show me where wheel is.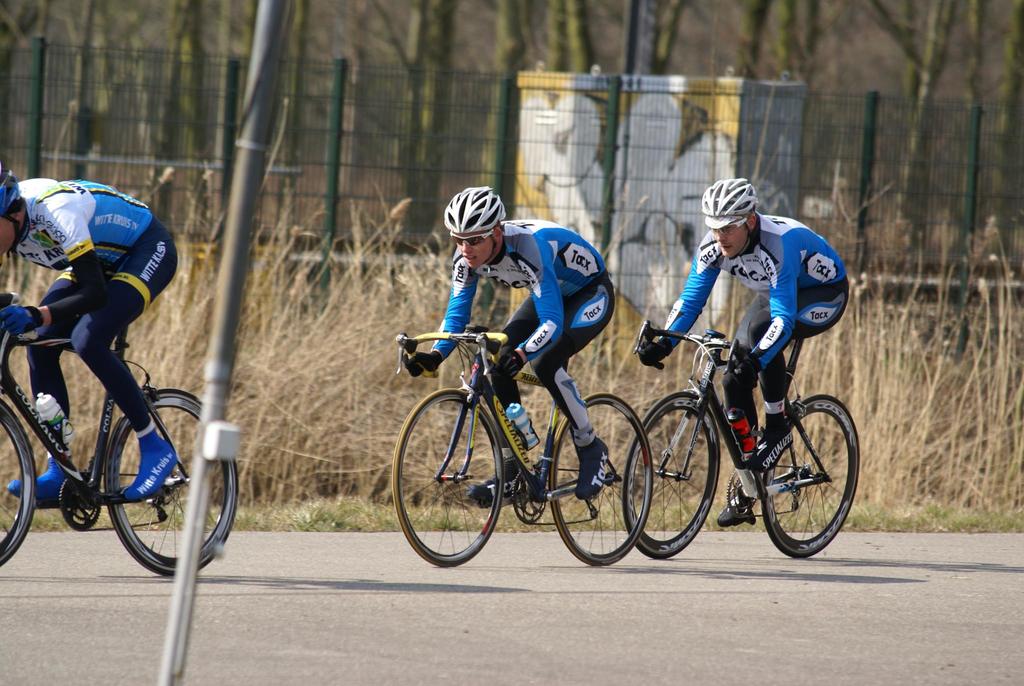
wheel is at 547, 395, 650, 564.
